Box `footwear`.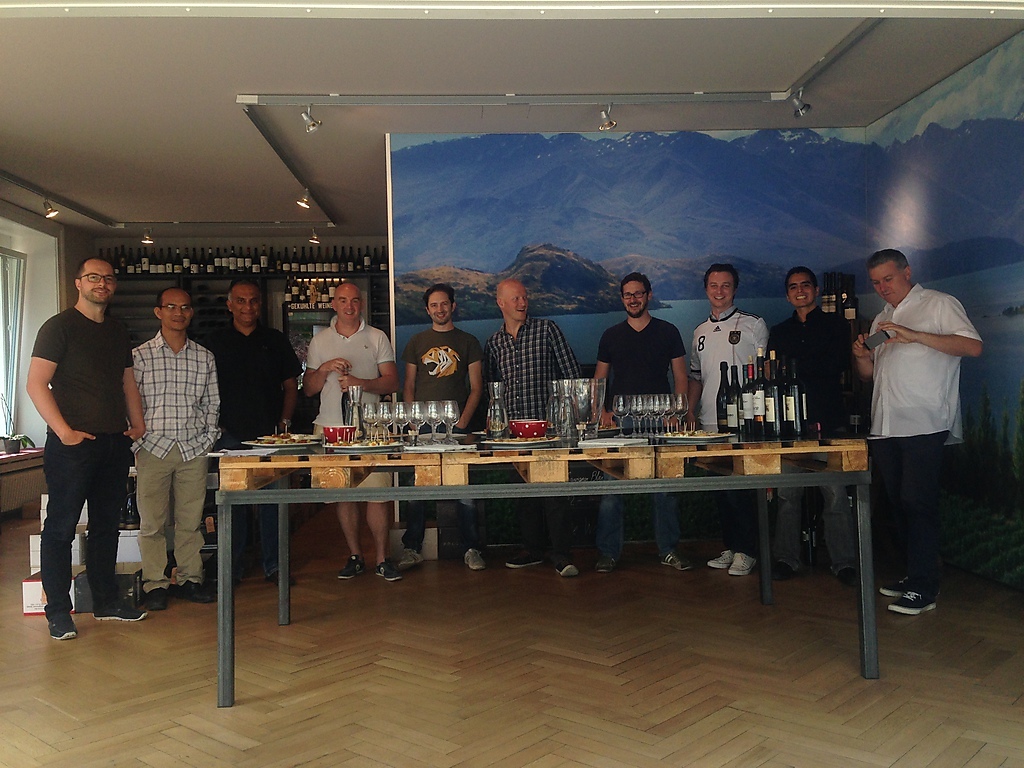
[x1=506, y1=552, x2=543, y2=566].
